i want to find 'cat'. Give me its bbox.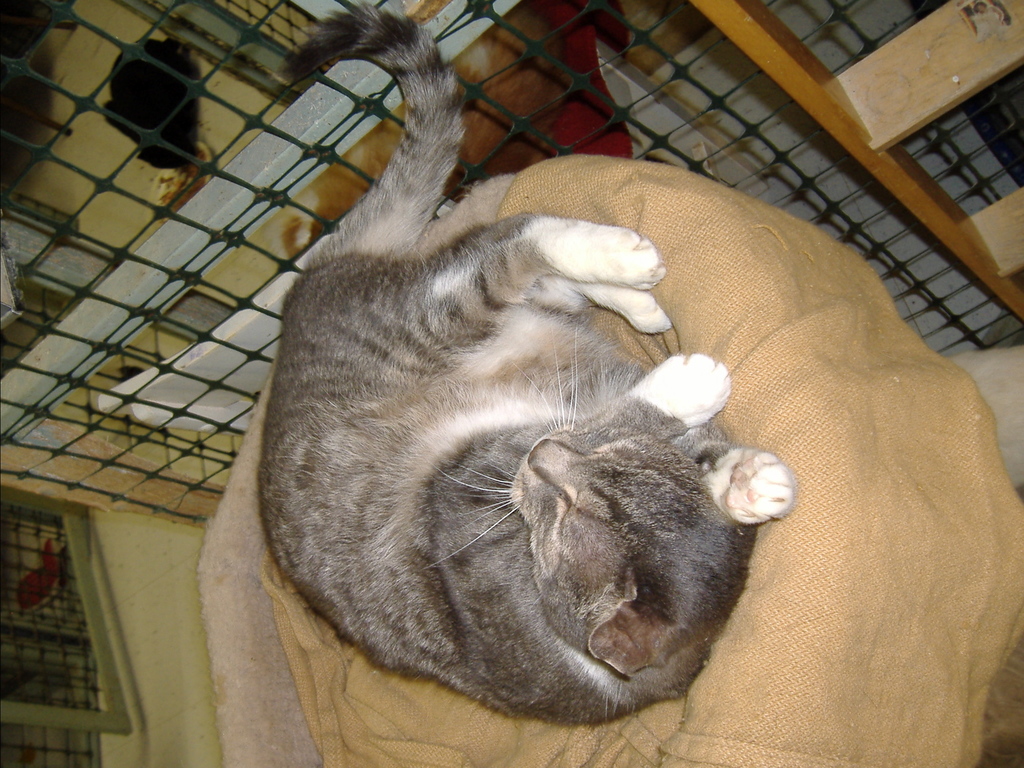
box(260, 13, 791, 729).
